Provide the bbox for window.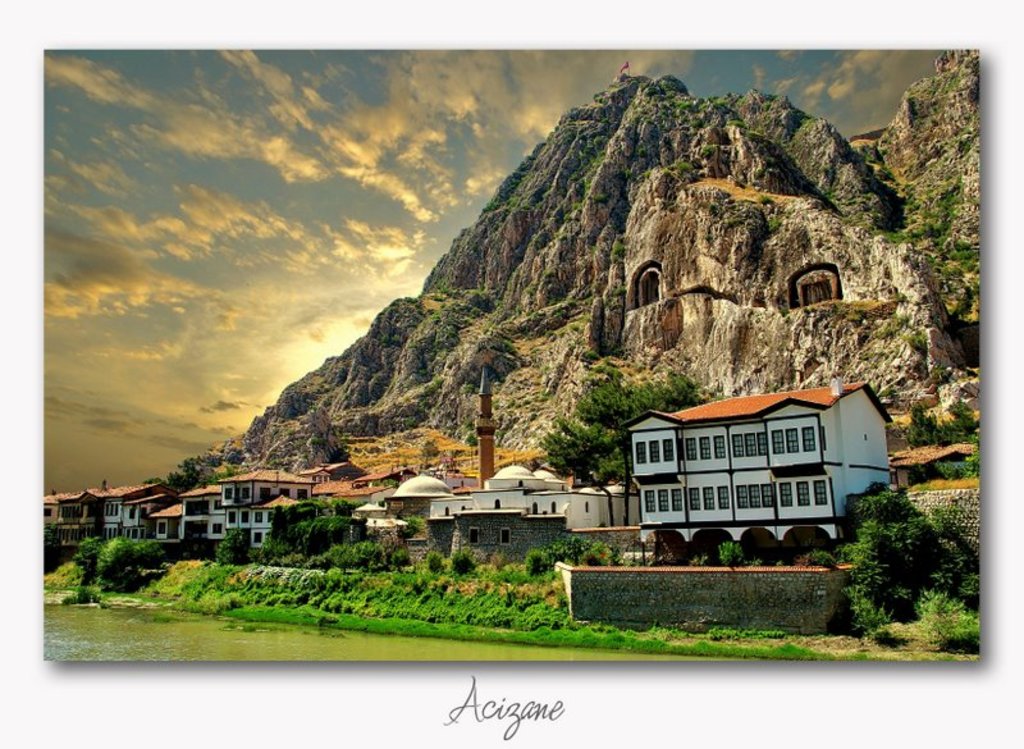
left=214, top=524, right=223, bottom=534.
